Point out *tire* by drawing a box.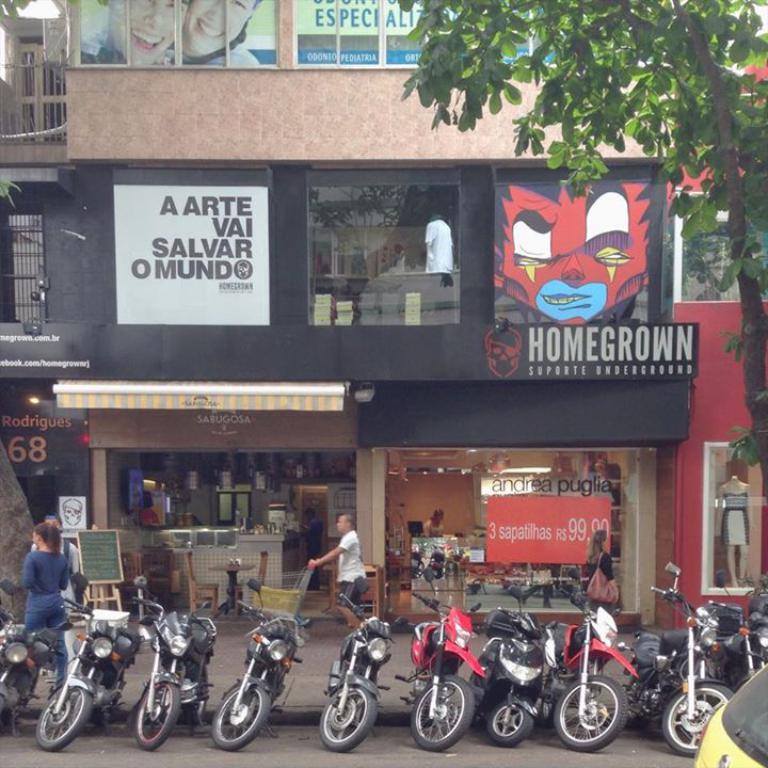
Rect(556, 674, 634, 750).
